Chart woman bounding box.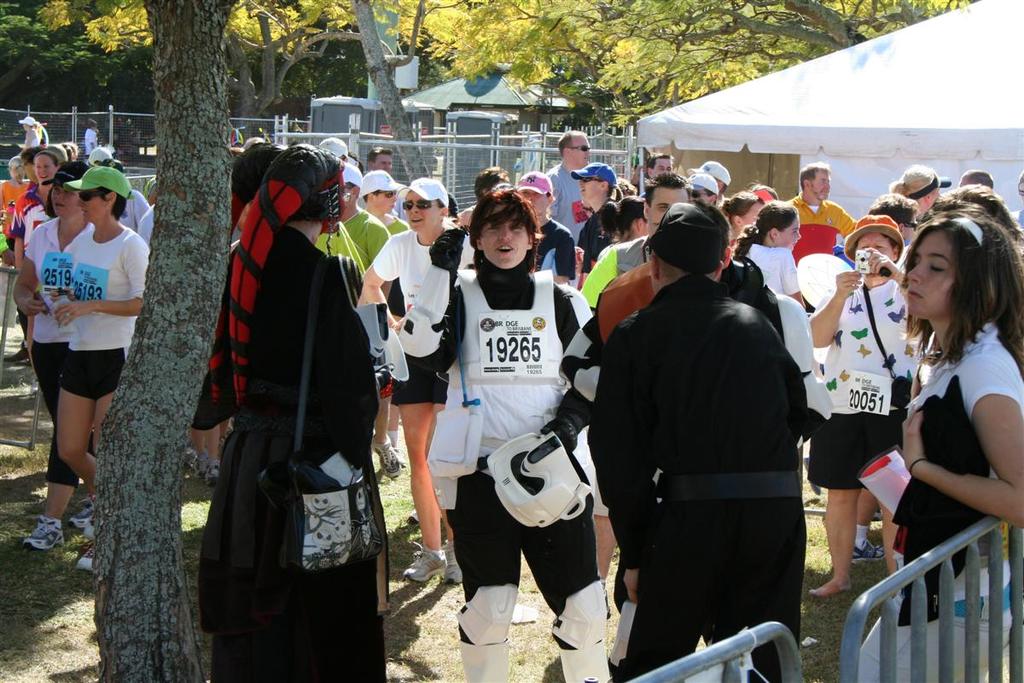
Charted: rect(736, 203, 811, 309).
